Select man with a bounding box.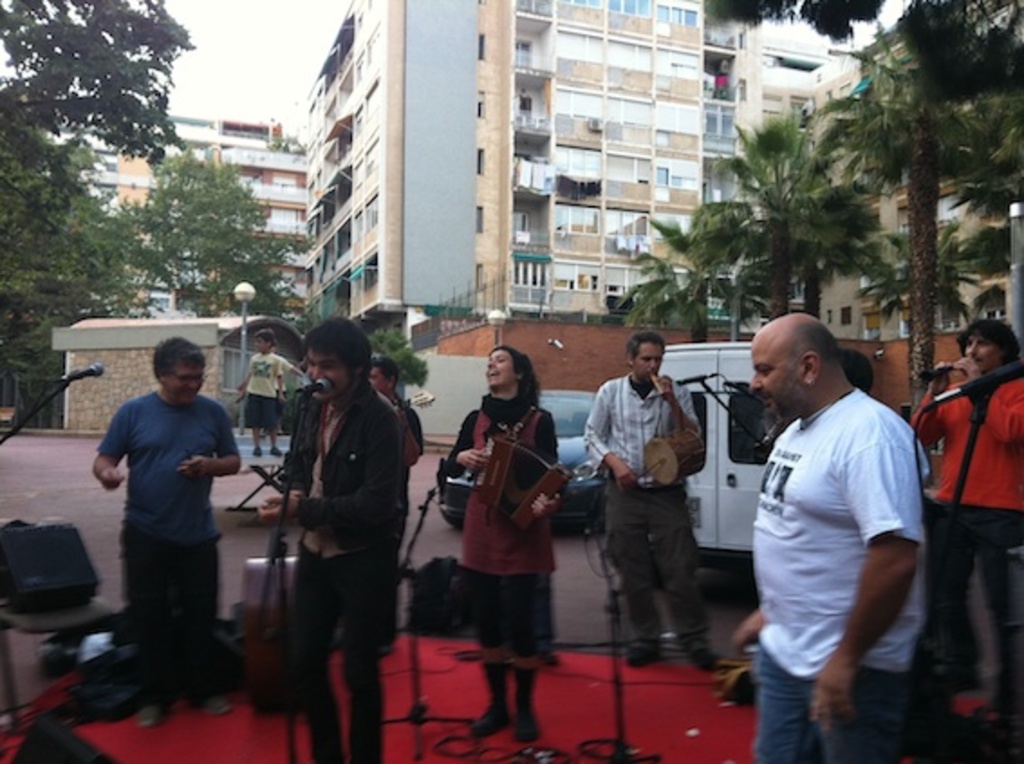
580,327,708,665.
